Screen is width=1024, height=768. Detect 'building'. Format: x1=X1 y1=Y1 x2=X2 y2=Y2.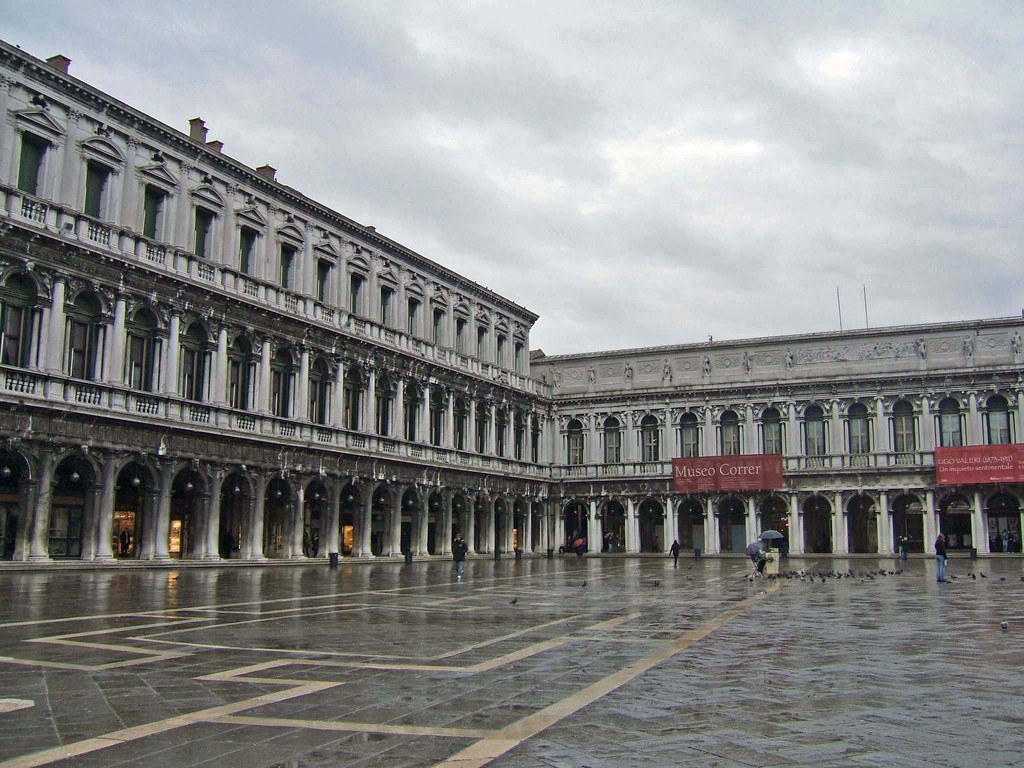
x1=0 y1=38 x2=1023 y2=570.
